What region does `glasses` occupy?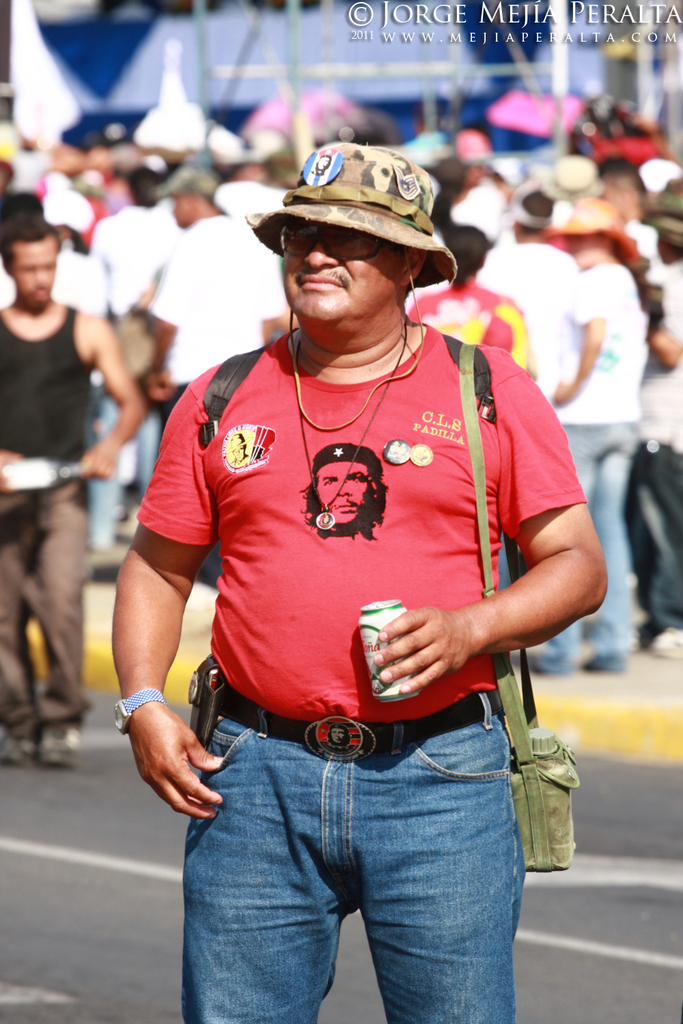
BBox(277, 223, 383, 260).
